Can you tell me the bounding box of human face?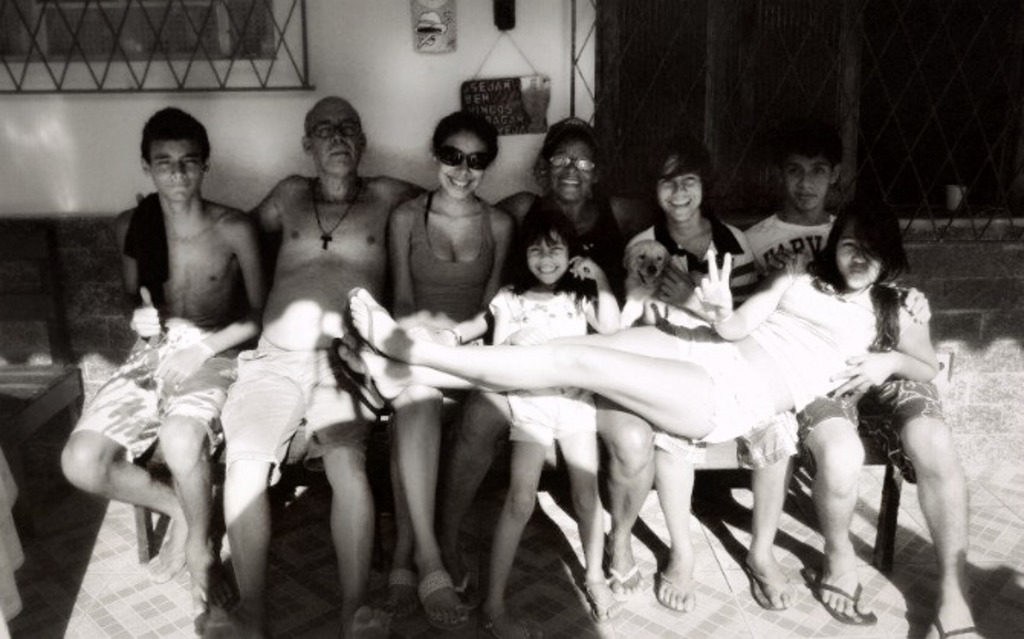
[left=148, top=147, right=206, bottom=205].
